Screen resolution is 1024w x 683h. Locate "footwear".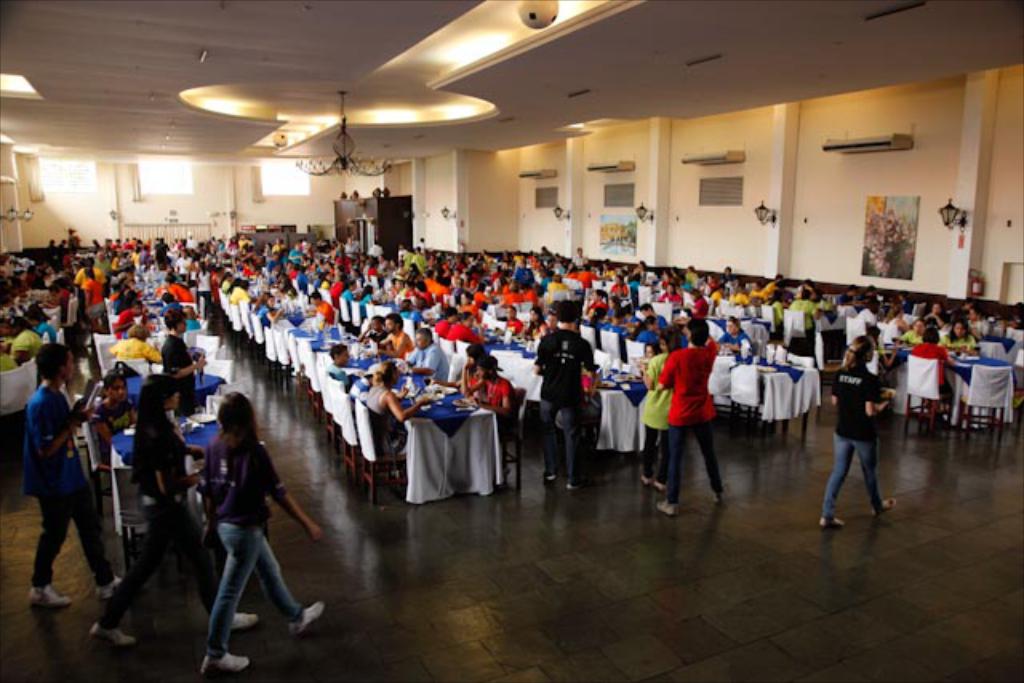
(32, 584, 75, 609).
